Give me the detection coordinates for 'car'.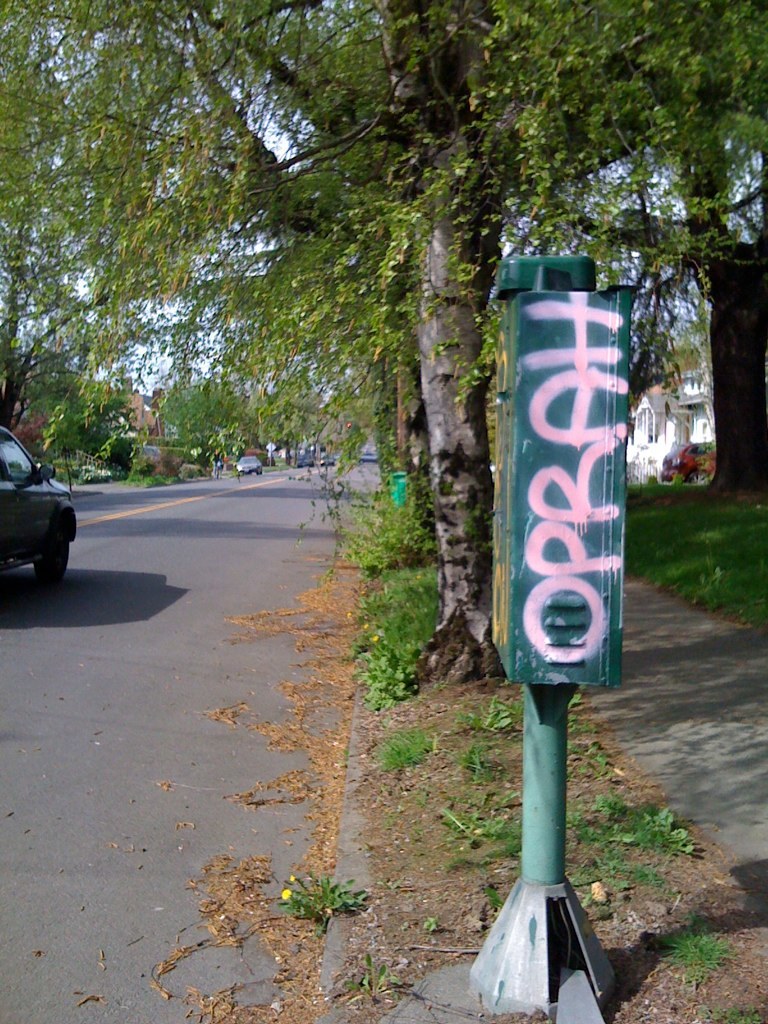
237:457:261:473.
